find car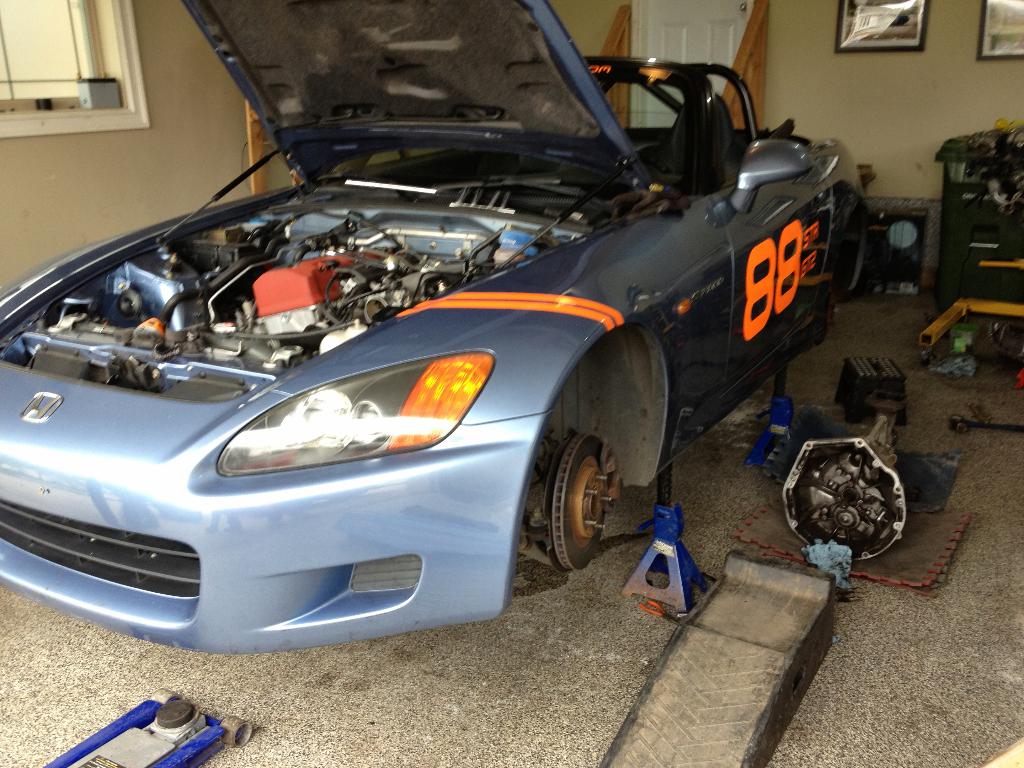
locate(0, 0, 872, 657)
